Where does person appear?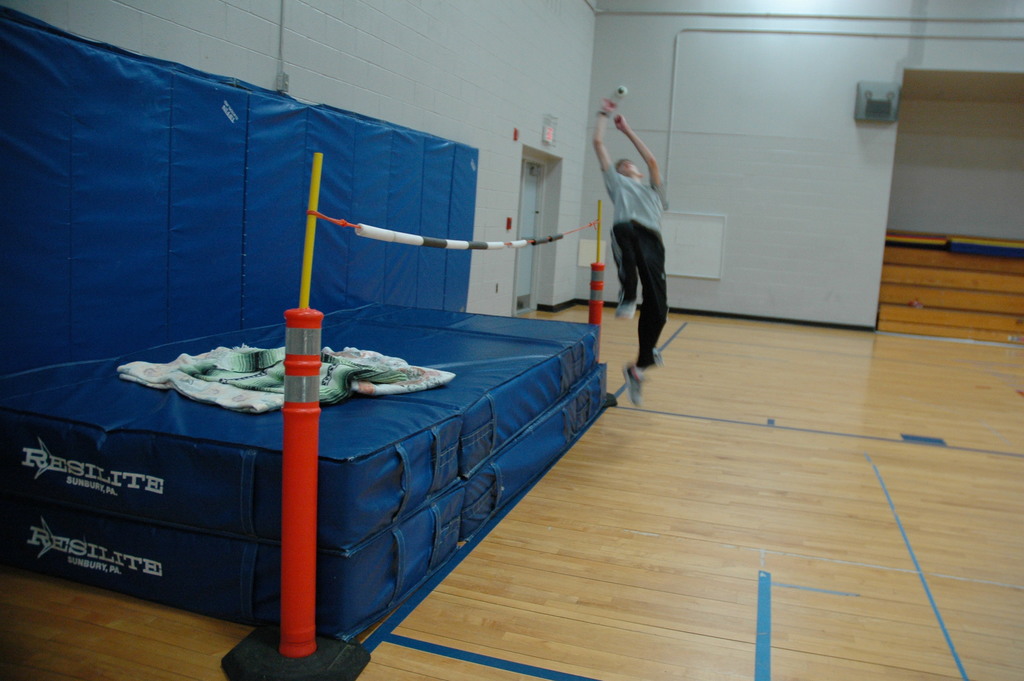
Appears at (592,88,675,415).
